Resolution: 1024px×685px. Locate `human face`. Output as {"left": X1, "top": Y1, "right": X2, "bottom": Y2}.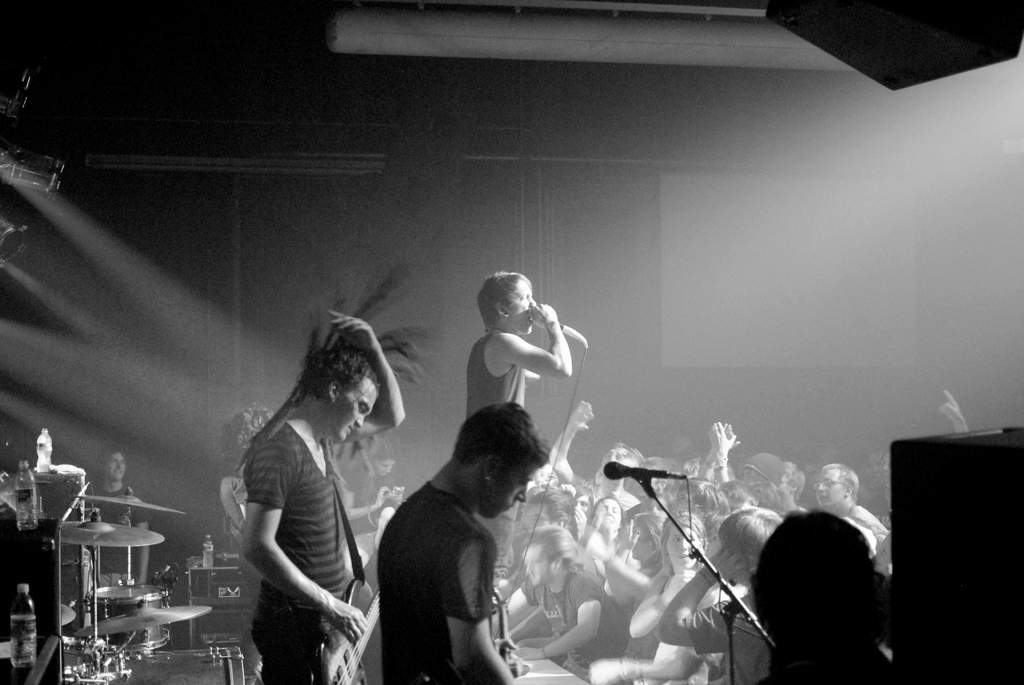
{"left": 740, "top": 468, "right": 765, "bottom": 482}.
